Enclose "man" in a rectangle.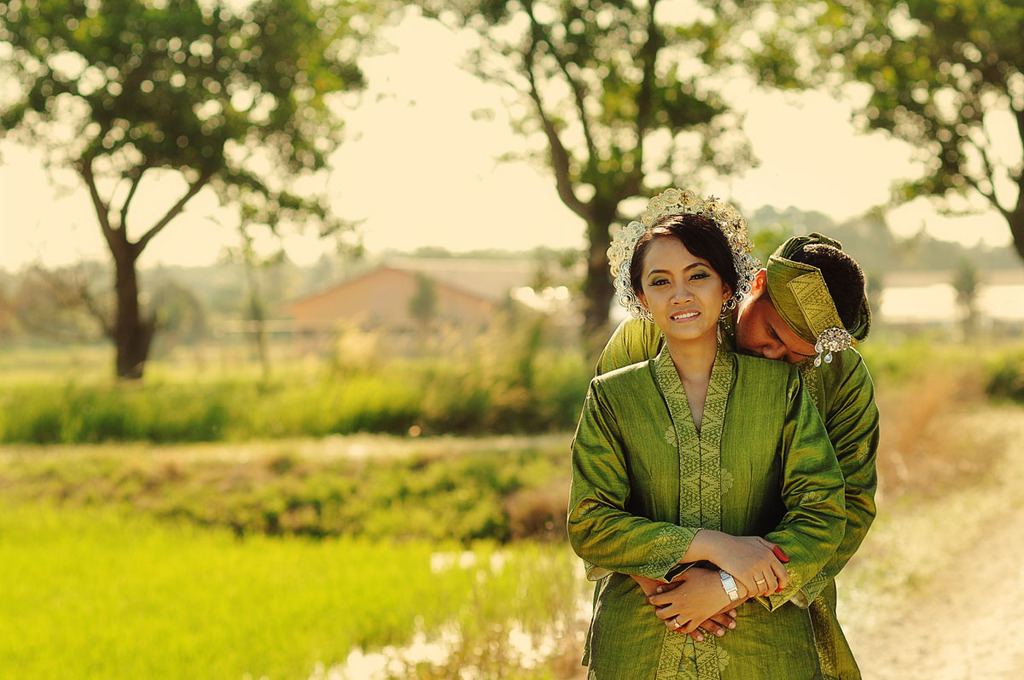
bbox(592, 232, 881, 679).
